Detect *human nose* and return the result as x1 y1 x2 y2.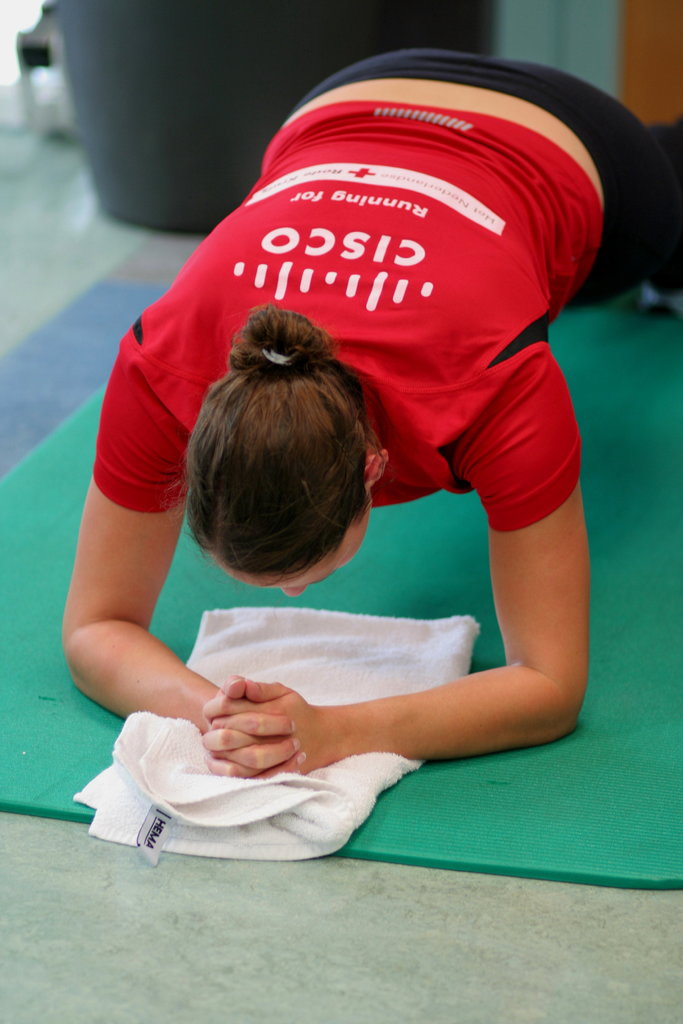
283 588 307 600.
